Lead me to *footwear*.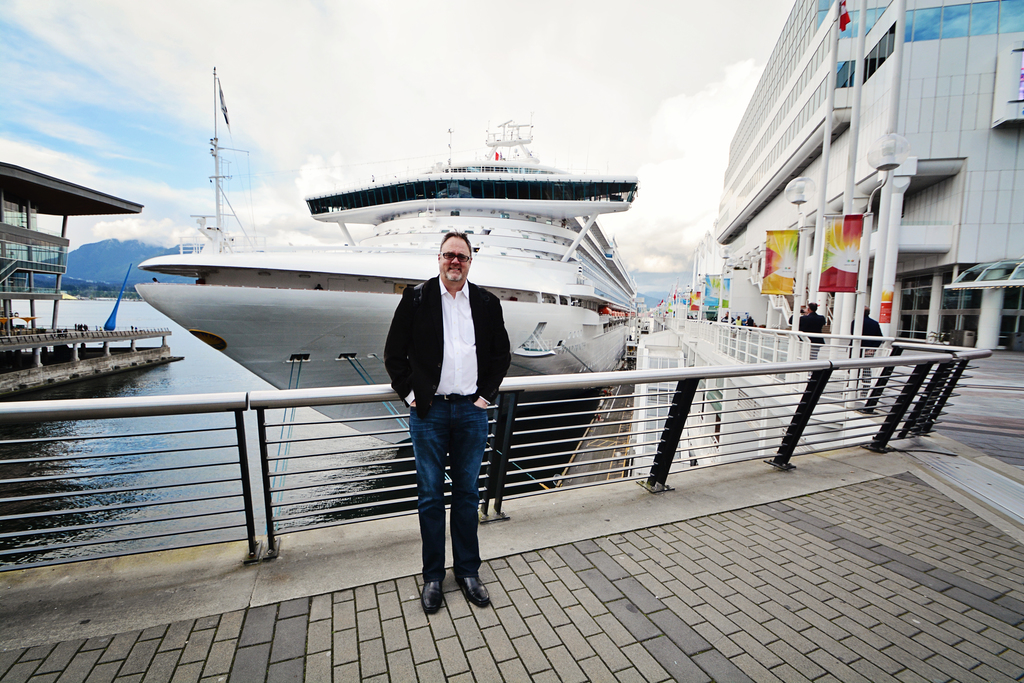
Lead to bbox(459, 554, 494, 613).
